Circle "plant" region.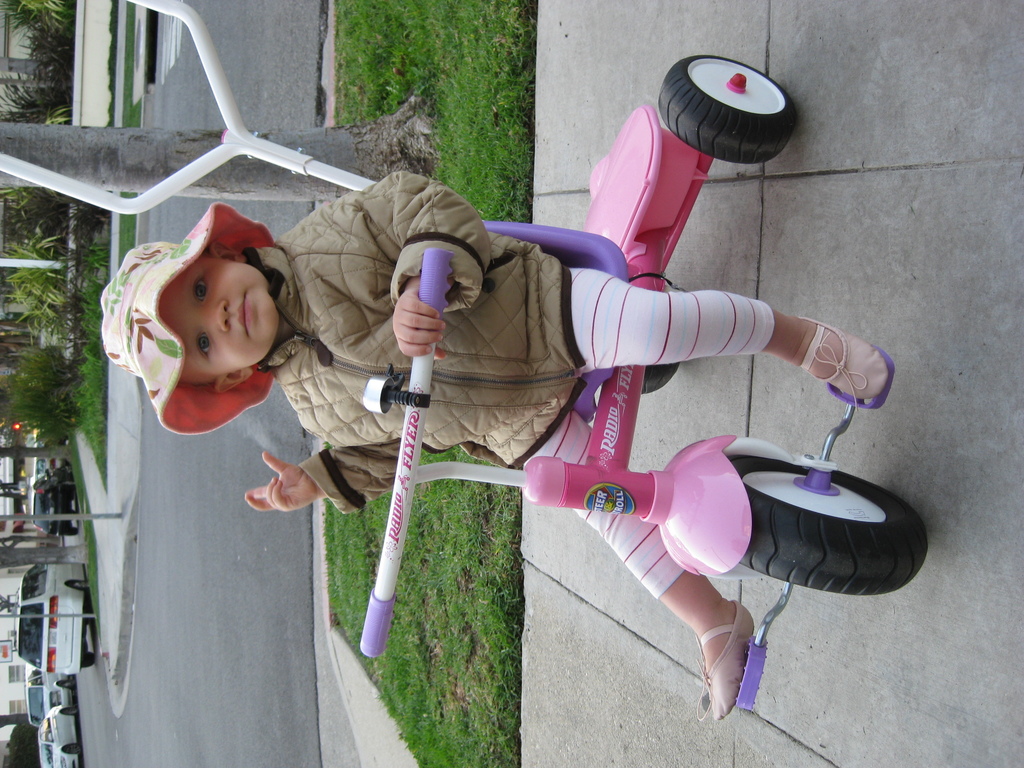
Region: <region>0, 347, 81, 445</region>.
